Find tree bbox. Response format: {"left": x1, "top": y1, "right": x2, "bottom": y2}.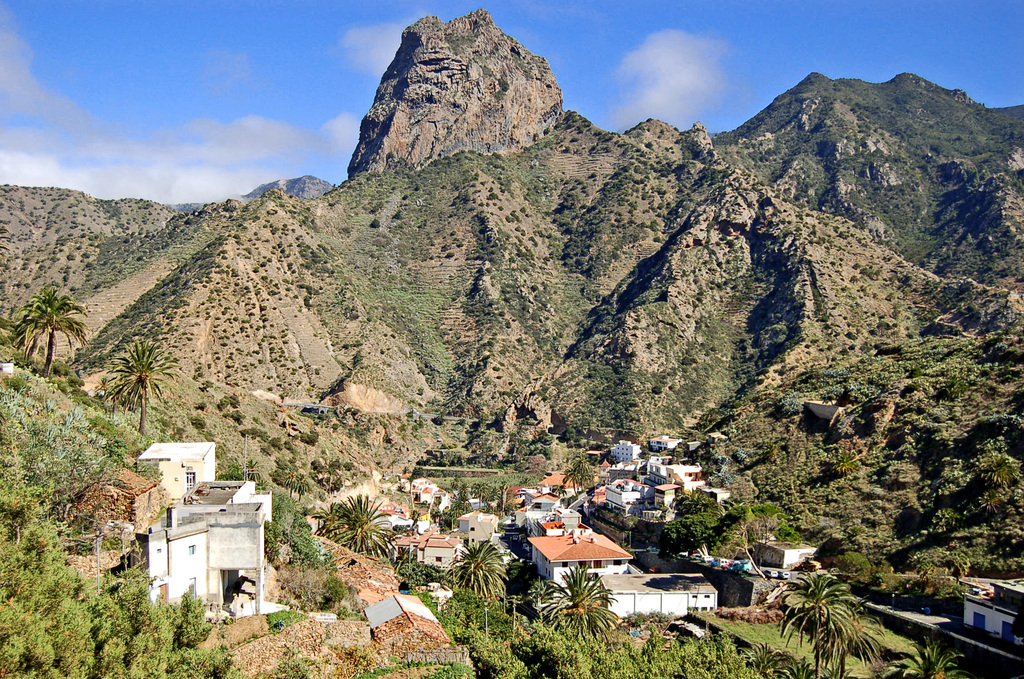
{"left": 750, "top": 641, "right": 780, "bottom": 666}.
